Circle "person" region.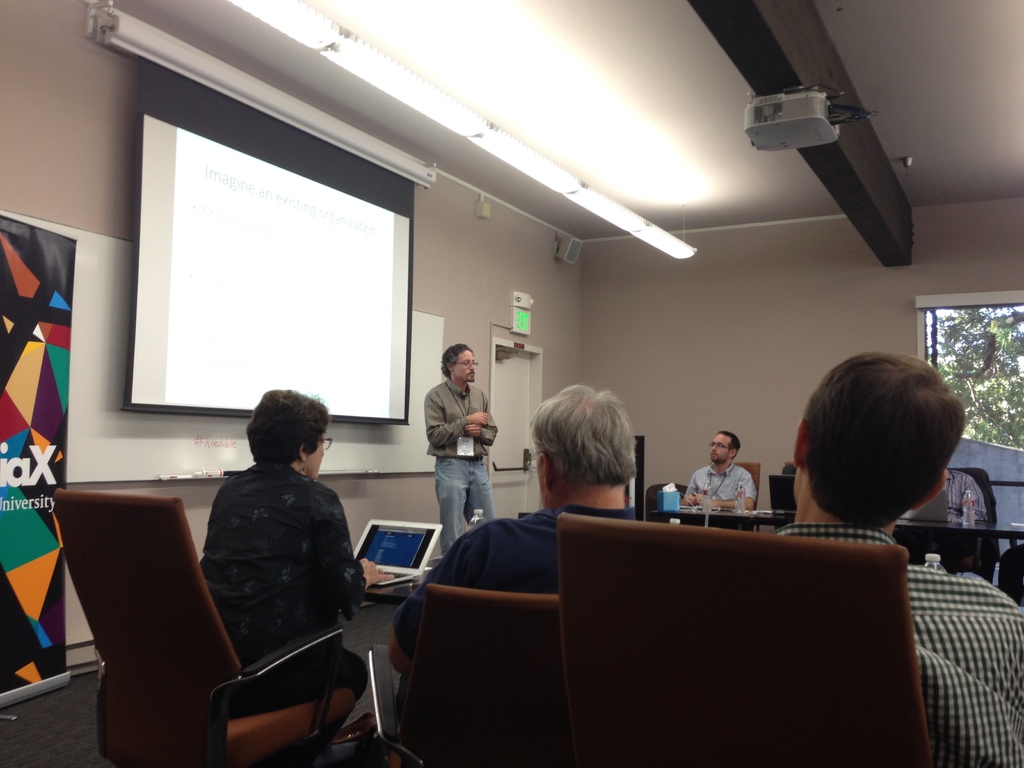
Region: x1=920 y1=467 x2=984 y2=569.
